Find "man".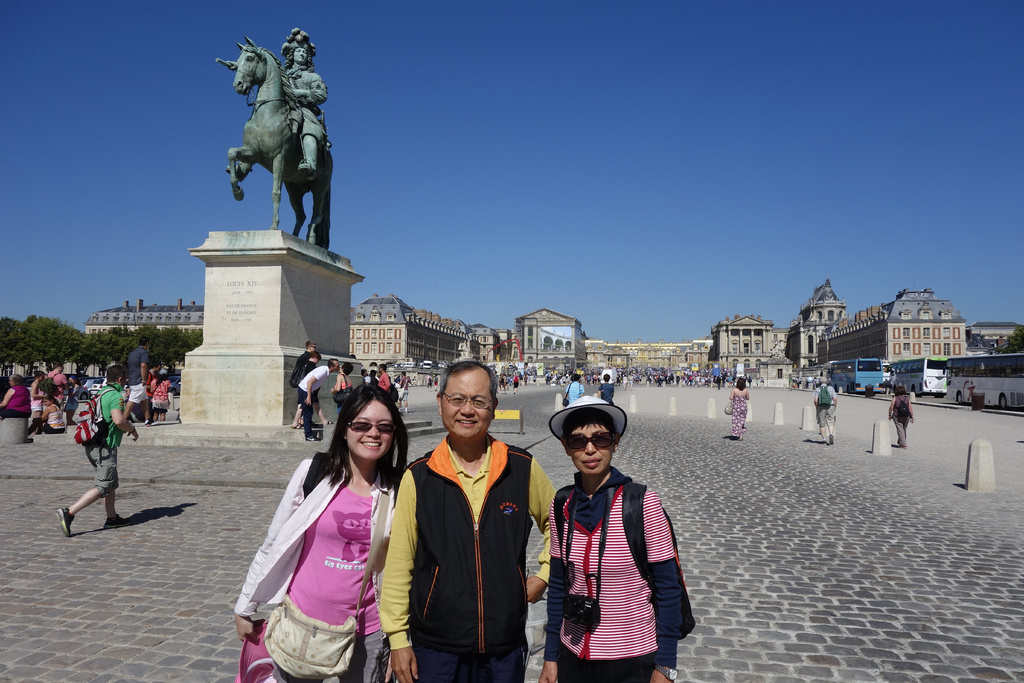
BBox(125, 336, 156, 426).
